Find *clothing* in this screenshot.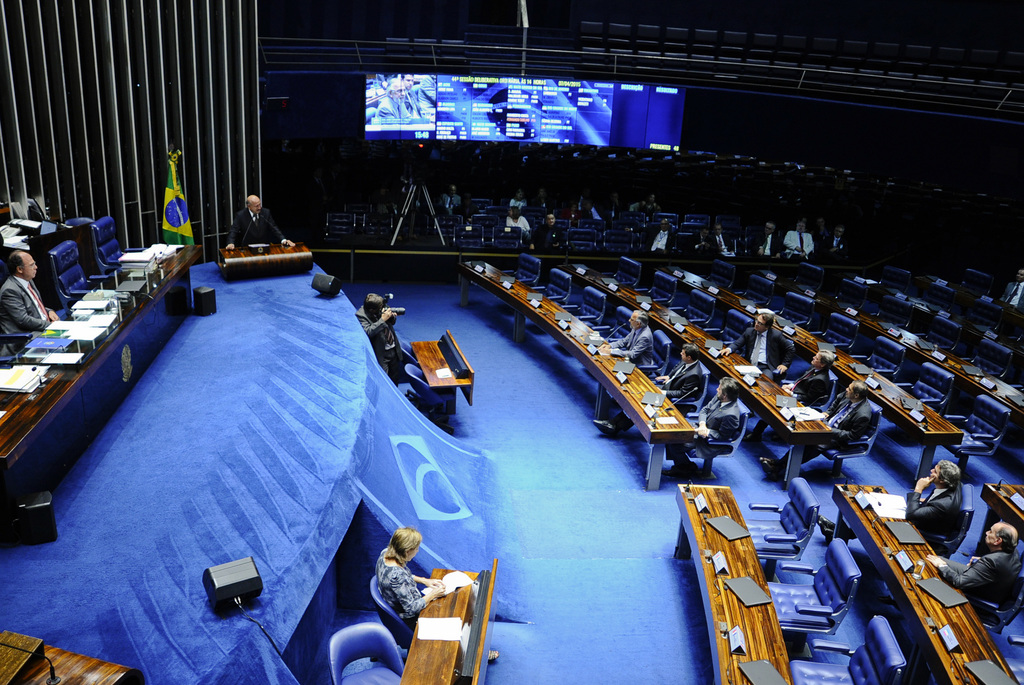
The bounding box for *clothing* is locate(0, 272, 58, 356).
